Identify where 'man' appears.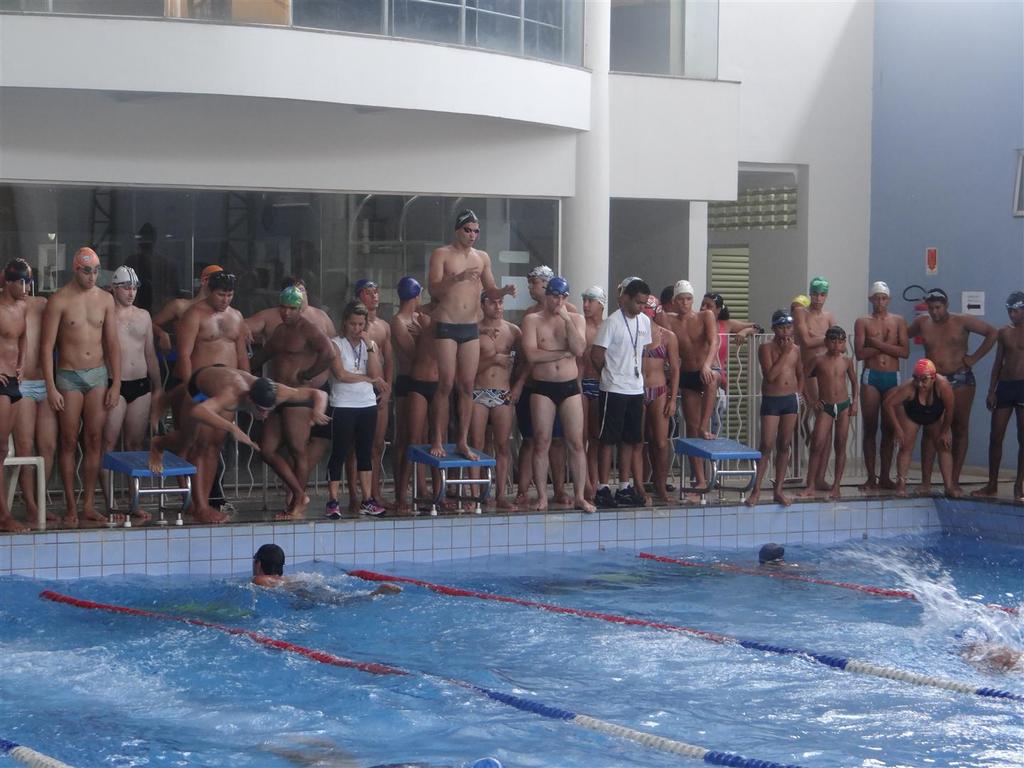
Appears at <bbox>668, 276, 721, 491</bbox>.
